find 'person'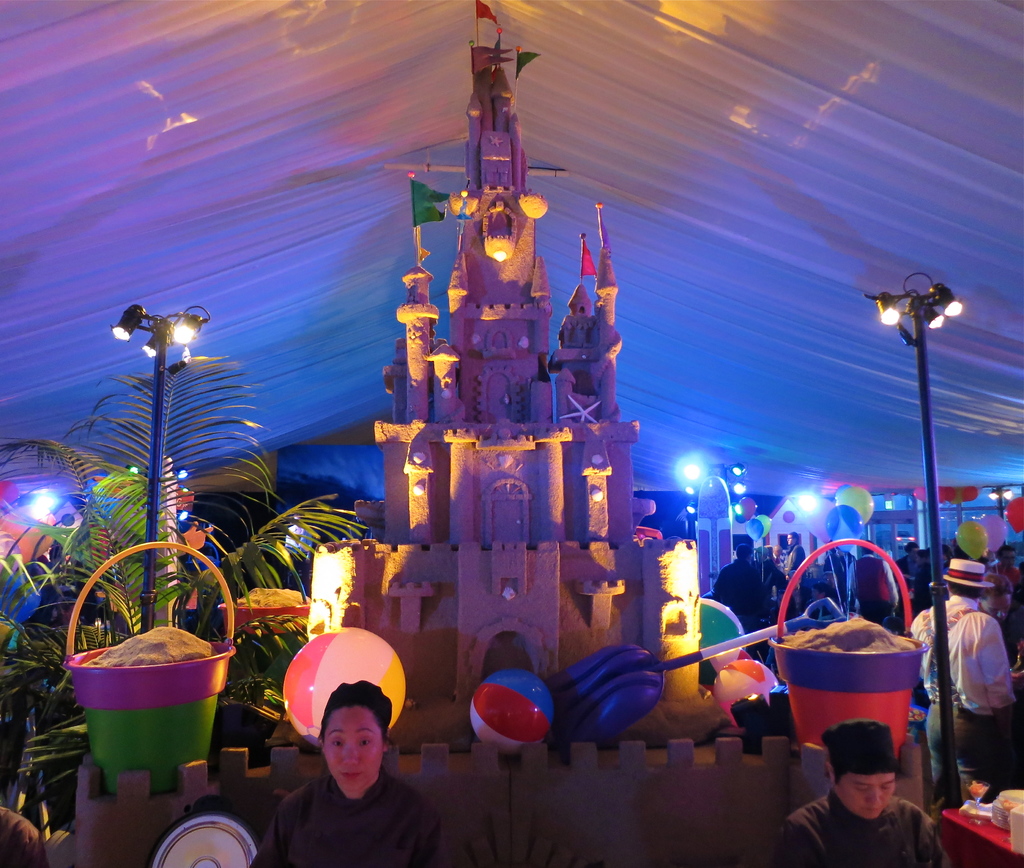
<box>849,540,898,625</box>
